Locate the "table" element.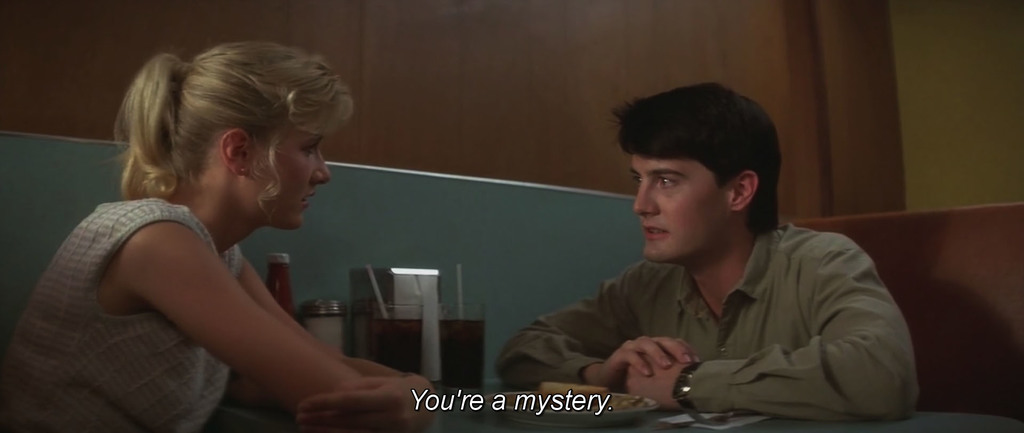
Element bbox: {"x1": 198, "y1": 336, "x2": 1023, "y2": 432}.
